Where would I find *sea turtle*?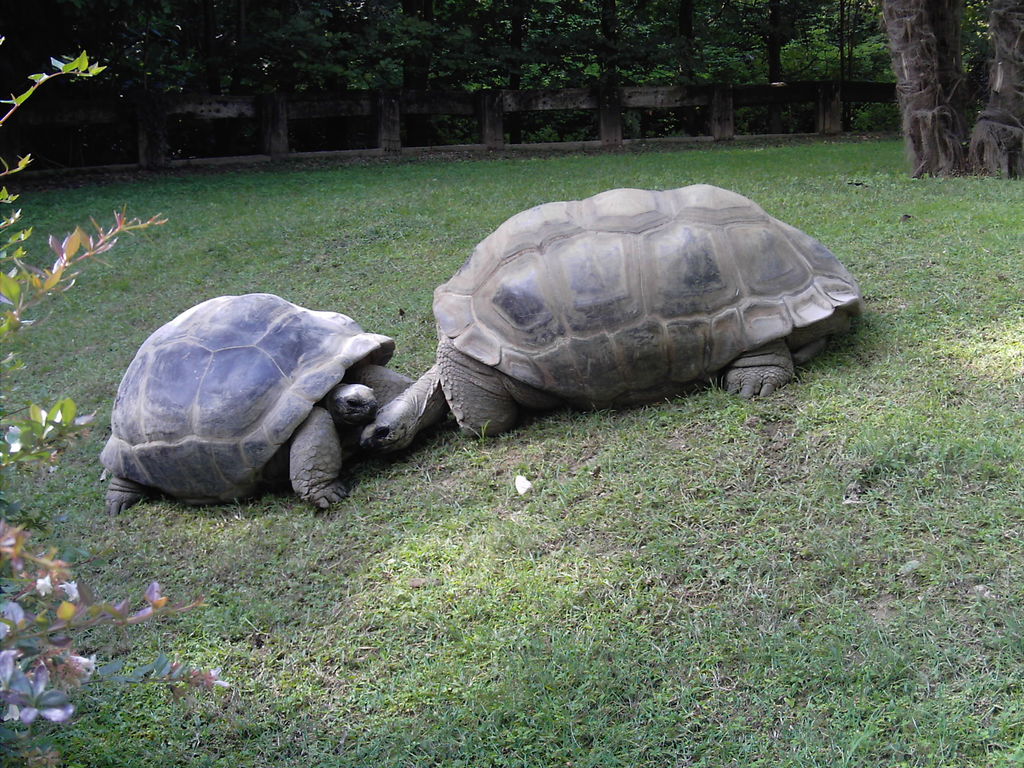
At x1=358 y1=172 x2=865 y2=469.
